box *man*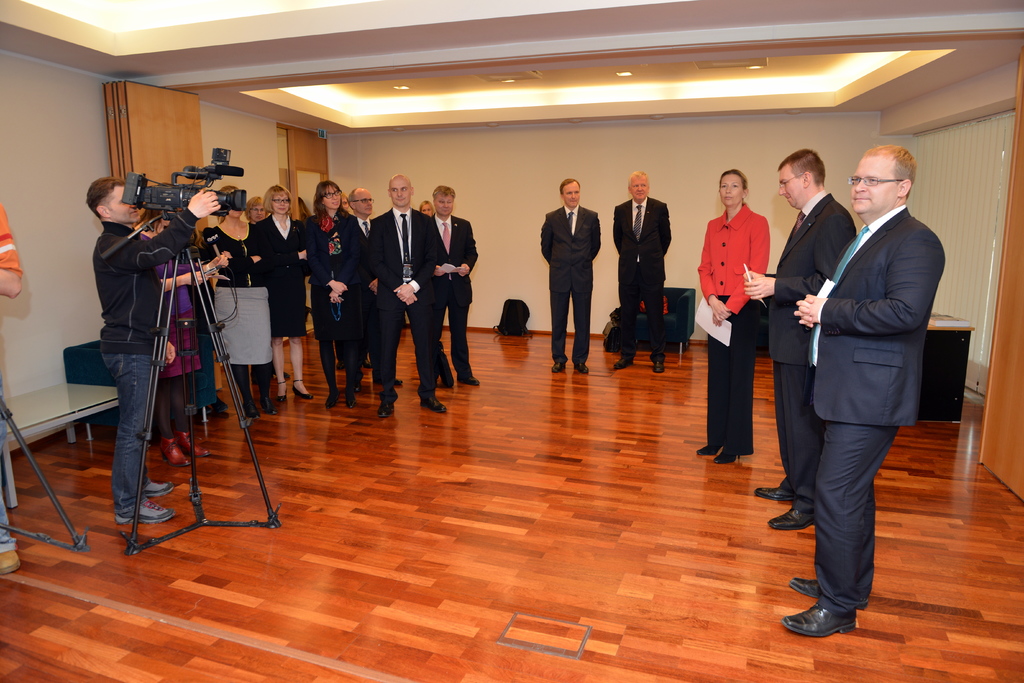
region(86, 174, 221, 520)
